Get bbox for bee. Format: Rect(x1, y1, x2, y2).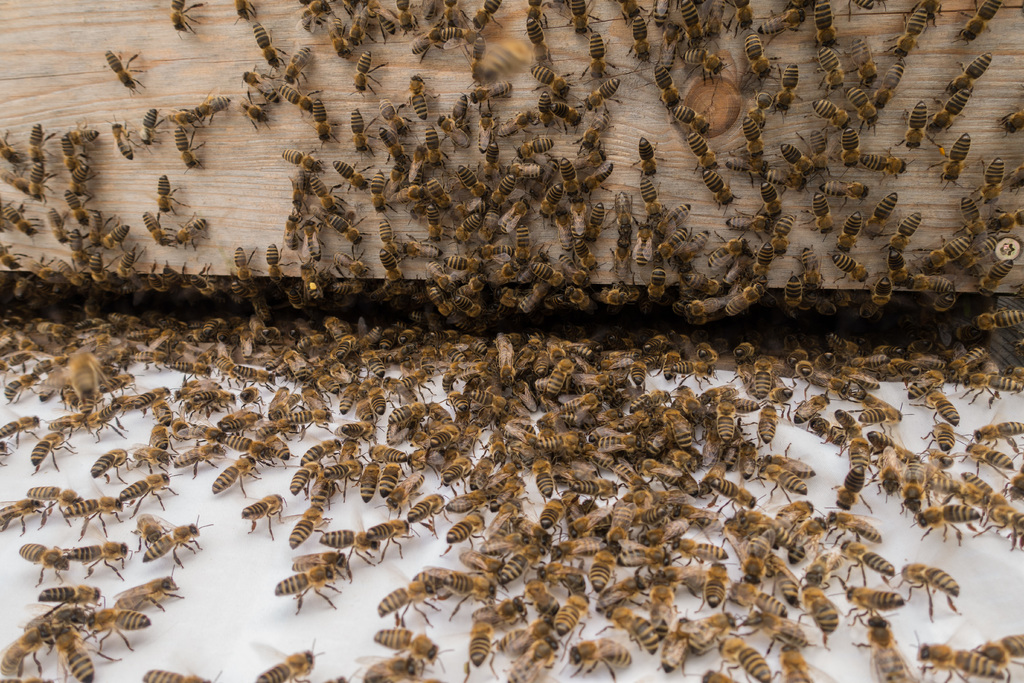
Rect(595, 605, 660, 652).
